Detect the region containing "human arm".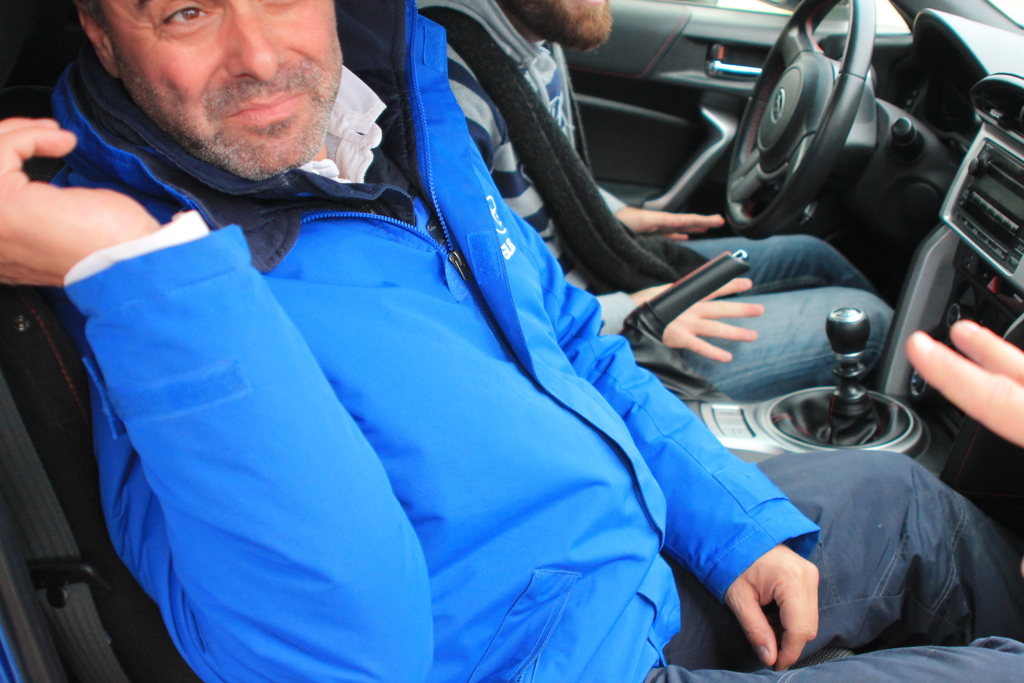
crop(0, 118, 429, 680).
